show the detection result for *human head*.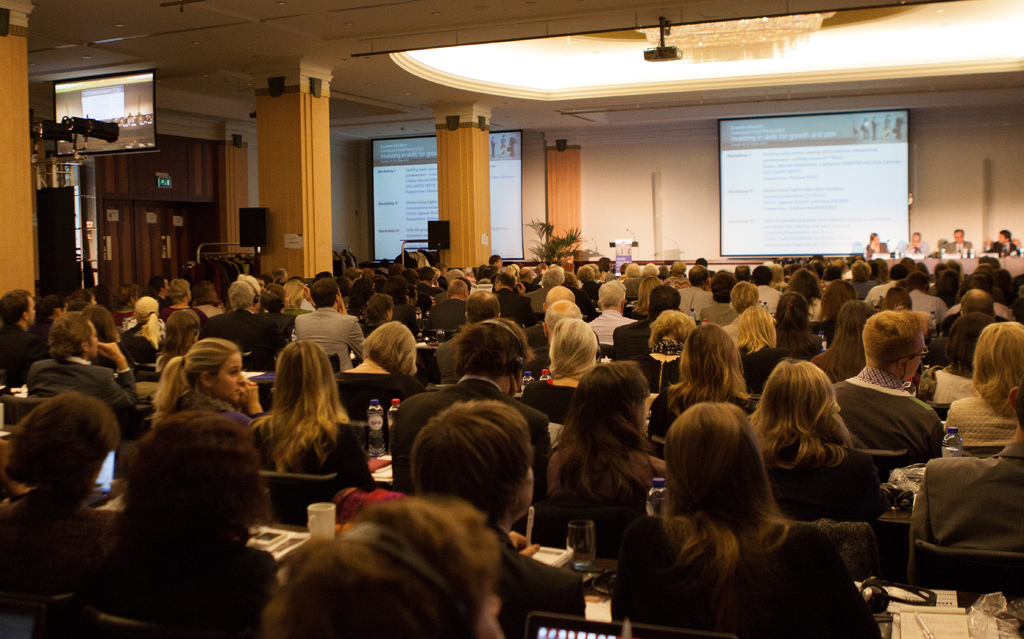
rect(477, 267, 492, 284).
